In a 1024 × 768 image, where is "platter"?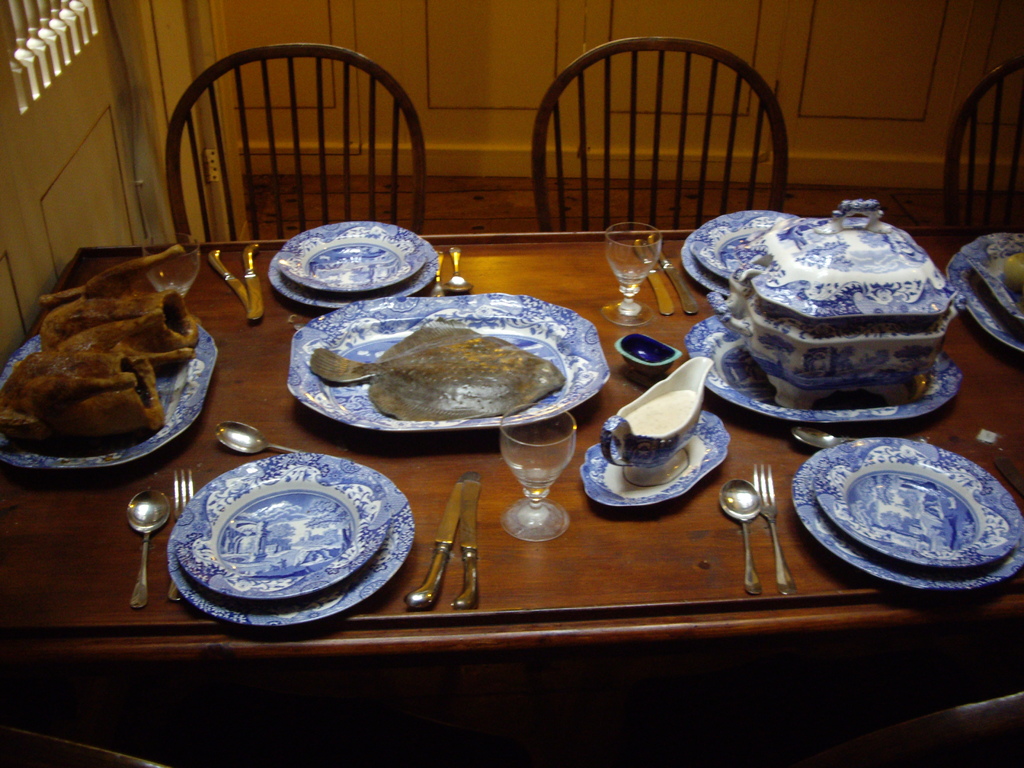
792, 439, 1020, 591.
